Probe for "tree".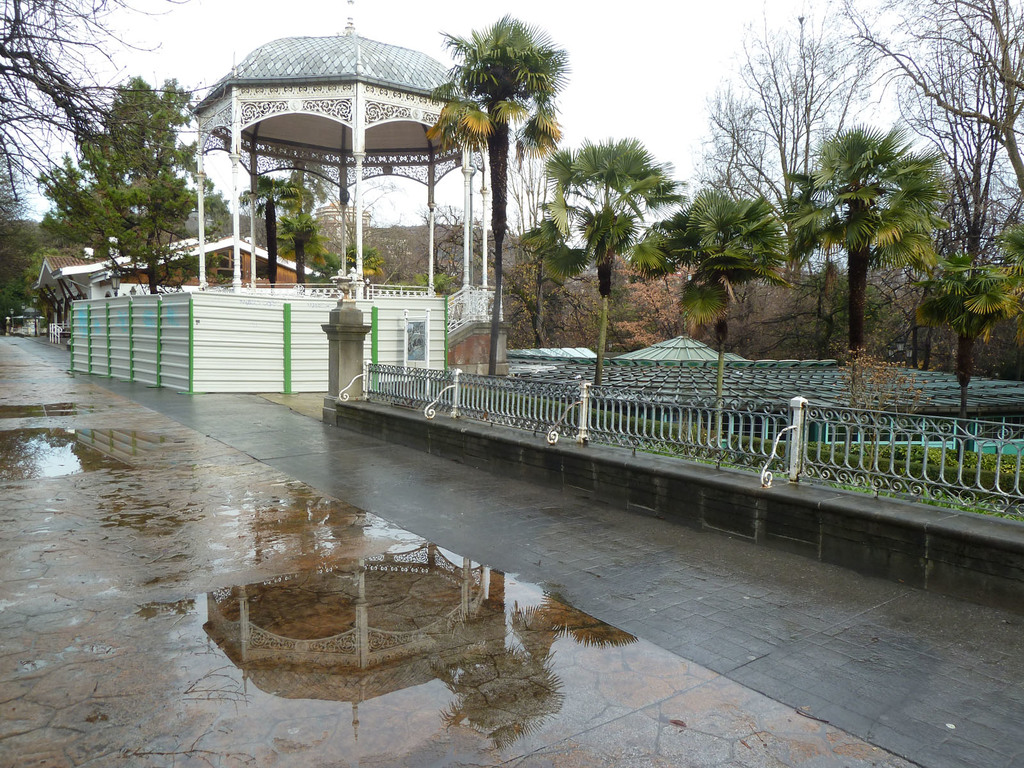
Probe result: <bbox>655, 0, 926, 399</bbox>.
